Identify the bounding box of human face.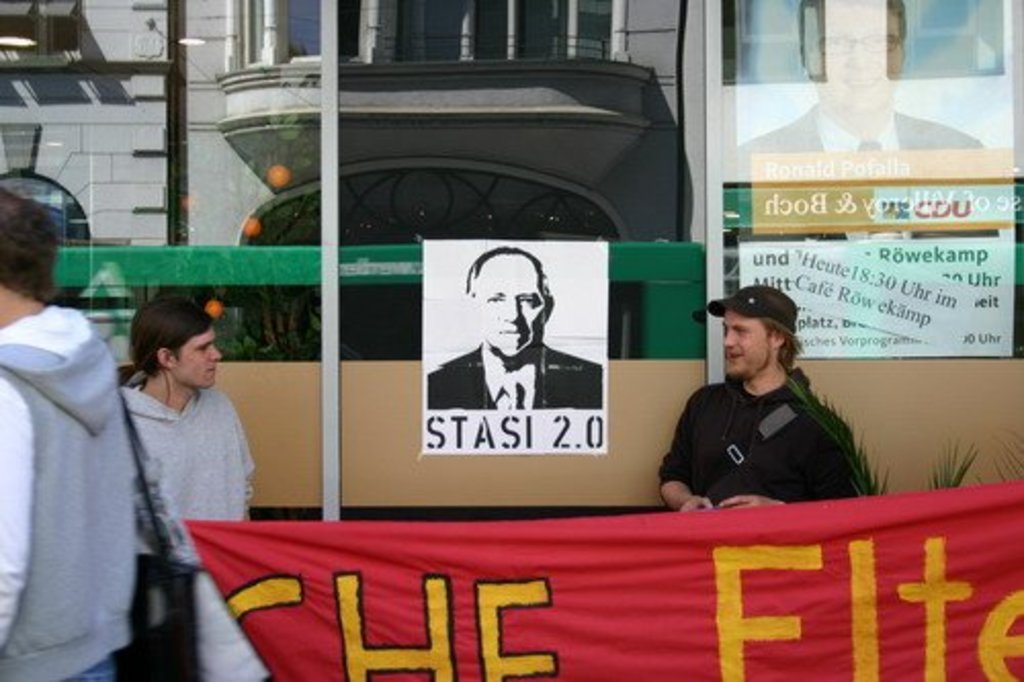
select_region(182, 328, 219, 383).
